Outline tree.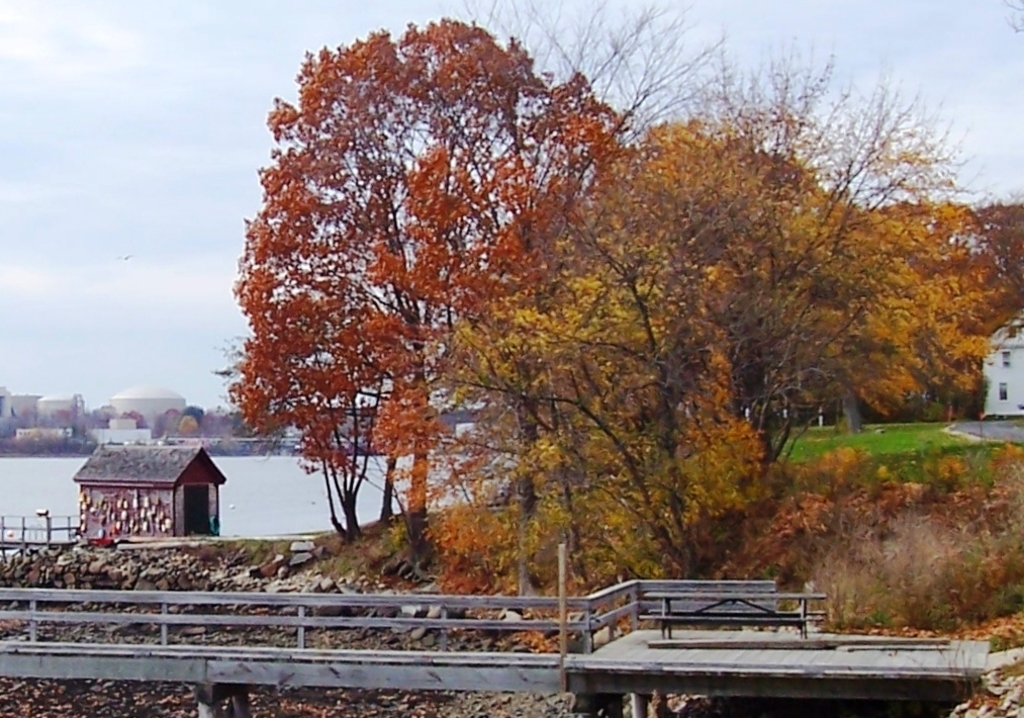
Outline: 461 0 1023 626.
